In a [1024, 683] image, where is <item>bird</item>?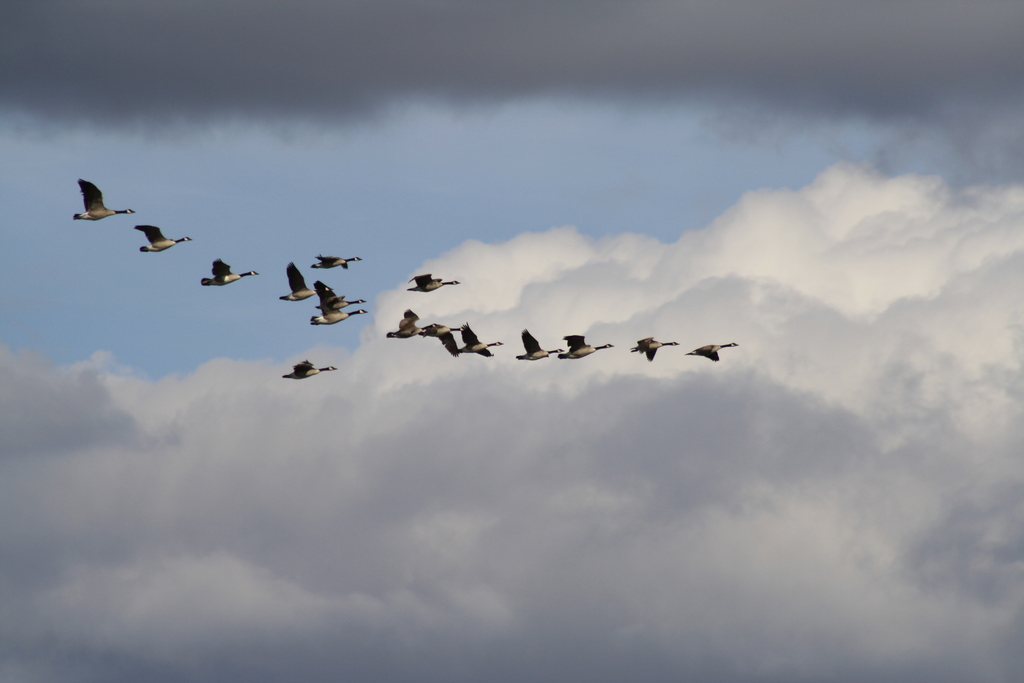
bbox(550, 328, 616, 360).
